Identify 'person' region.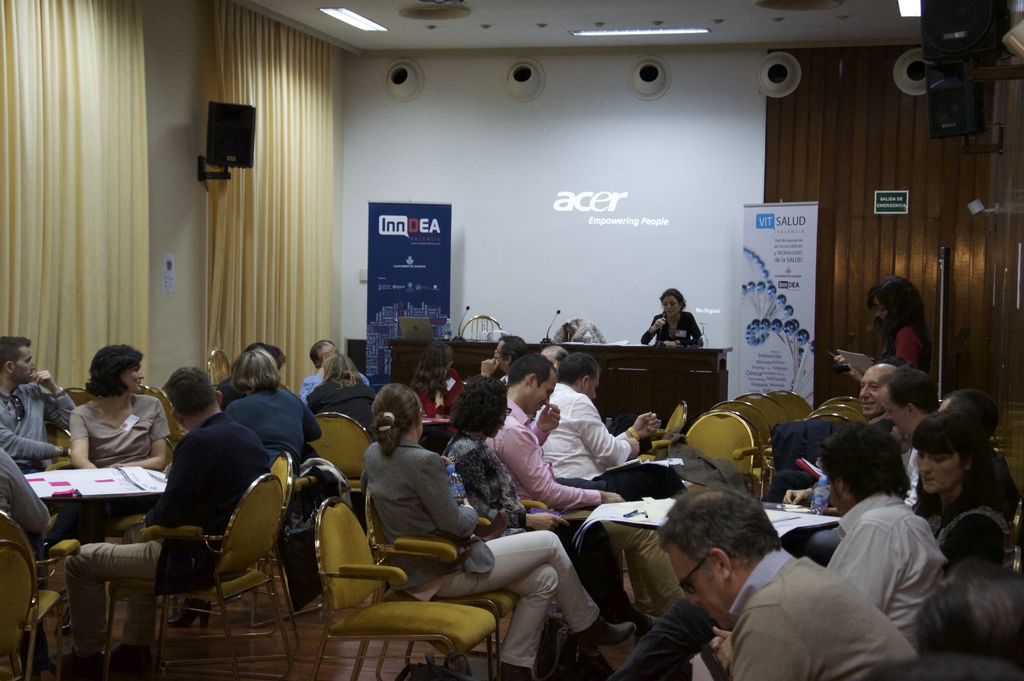
Region: {"x1": 639, "y1": 285, "x2": 713, "y2": 350}.
